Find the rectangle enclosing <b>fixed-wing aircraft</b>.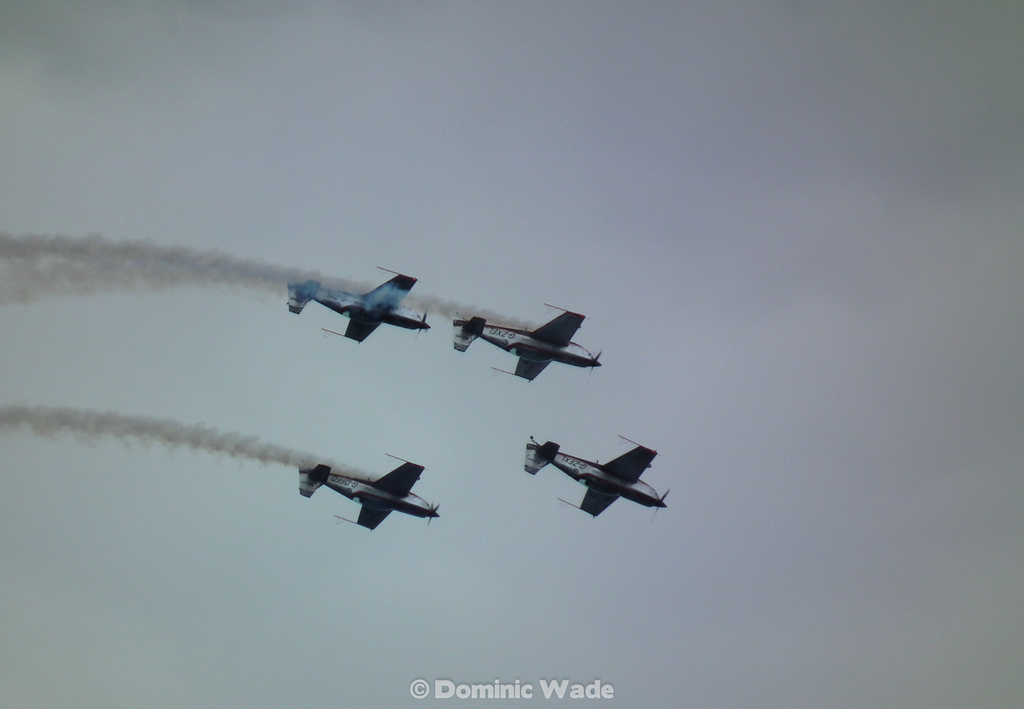
region(291, 261, 430, 340).
